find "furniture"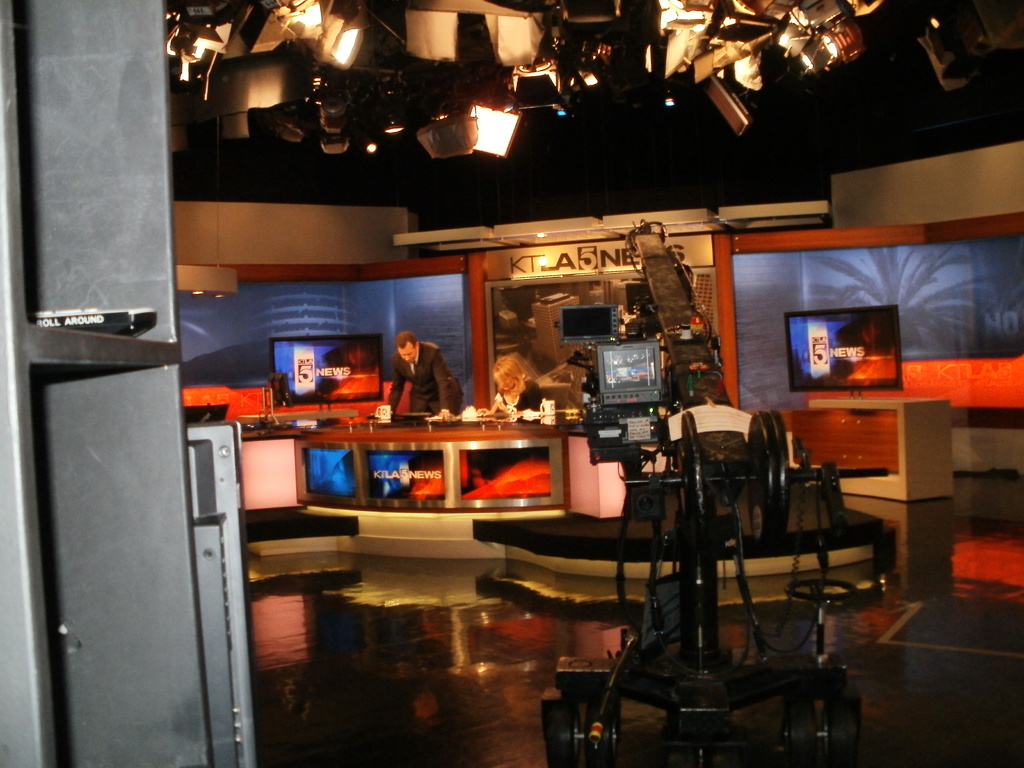
[left=785, top=400, right=957, bottom=511]
